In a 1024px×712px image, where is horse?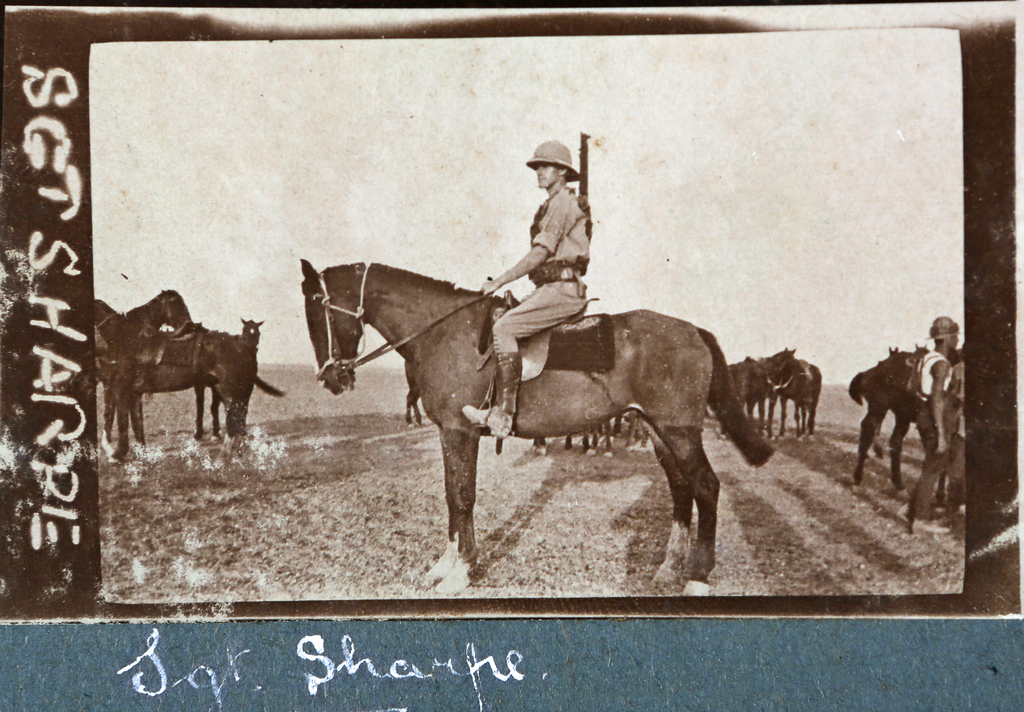
x1=300, y1=259, x2=779, y2=599.
